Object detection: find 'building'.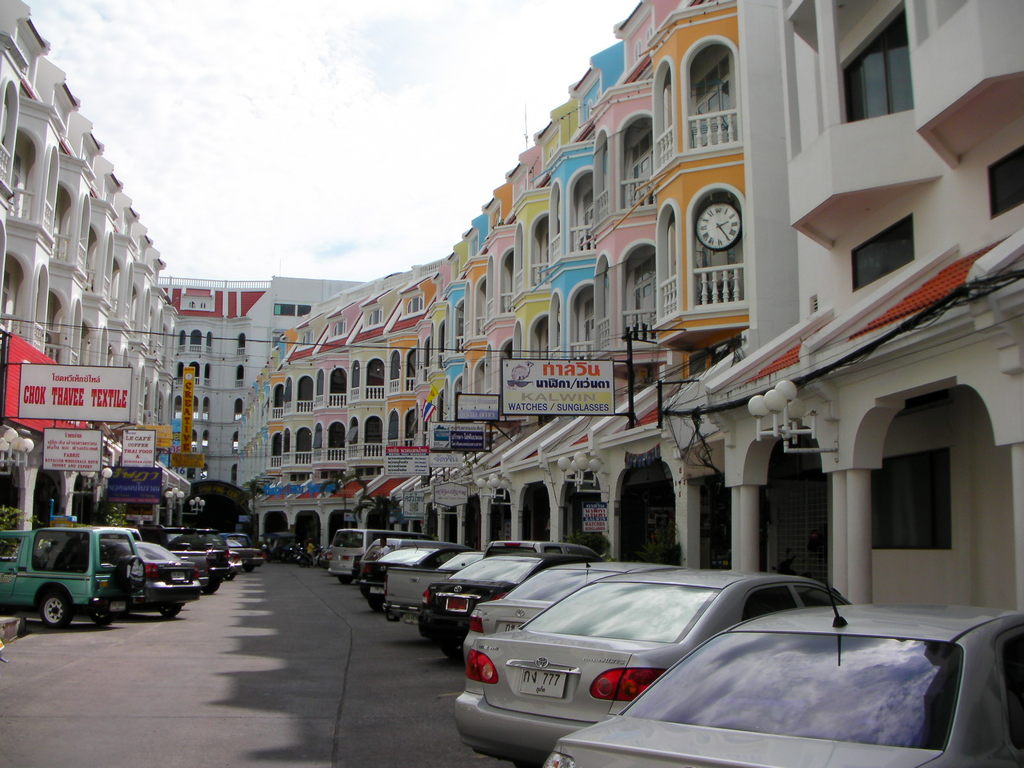
[left=281, top=0, right=740, bottom=541].
